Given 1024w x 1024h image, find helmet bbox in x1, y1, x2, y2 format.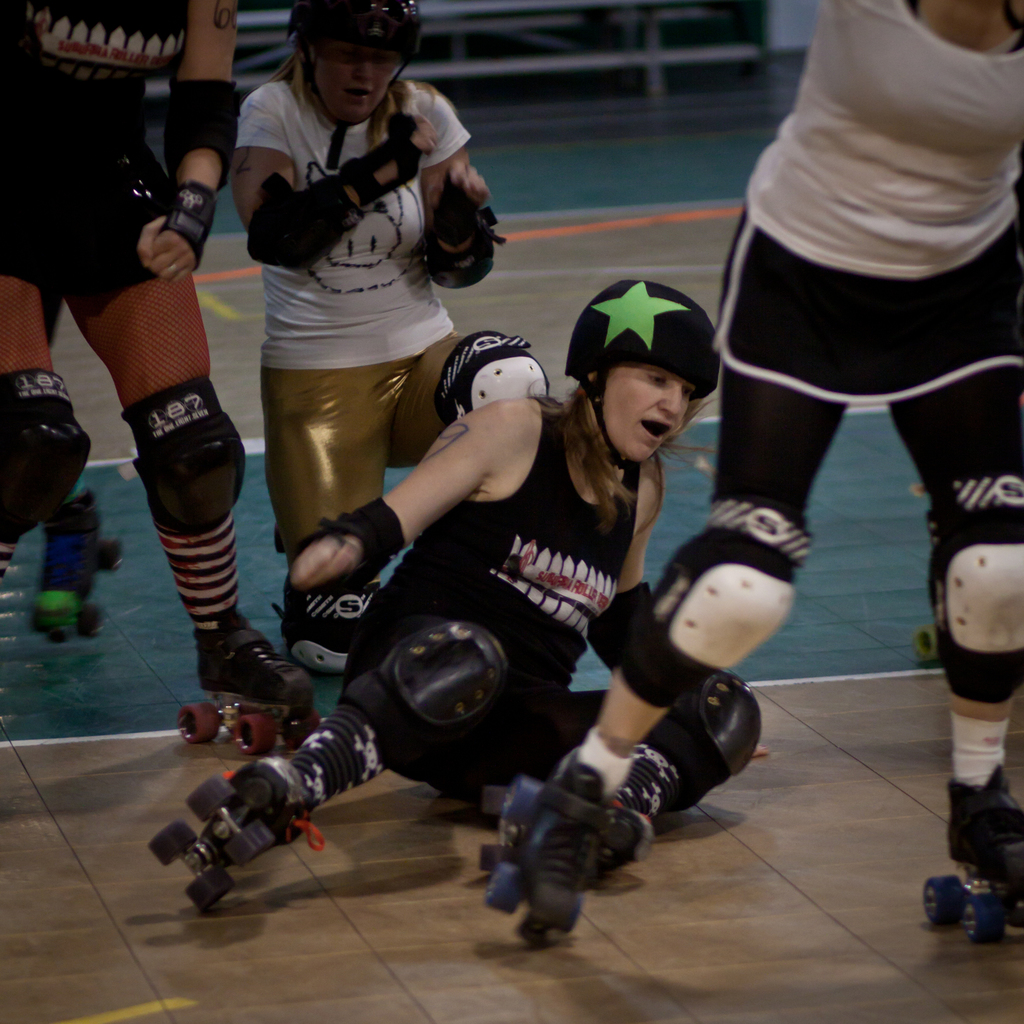
284, 0, 418, 131.
